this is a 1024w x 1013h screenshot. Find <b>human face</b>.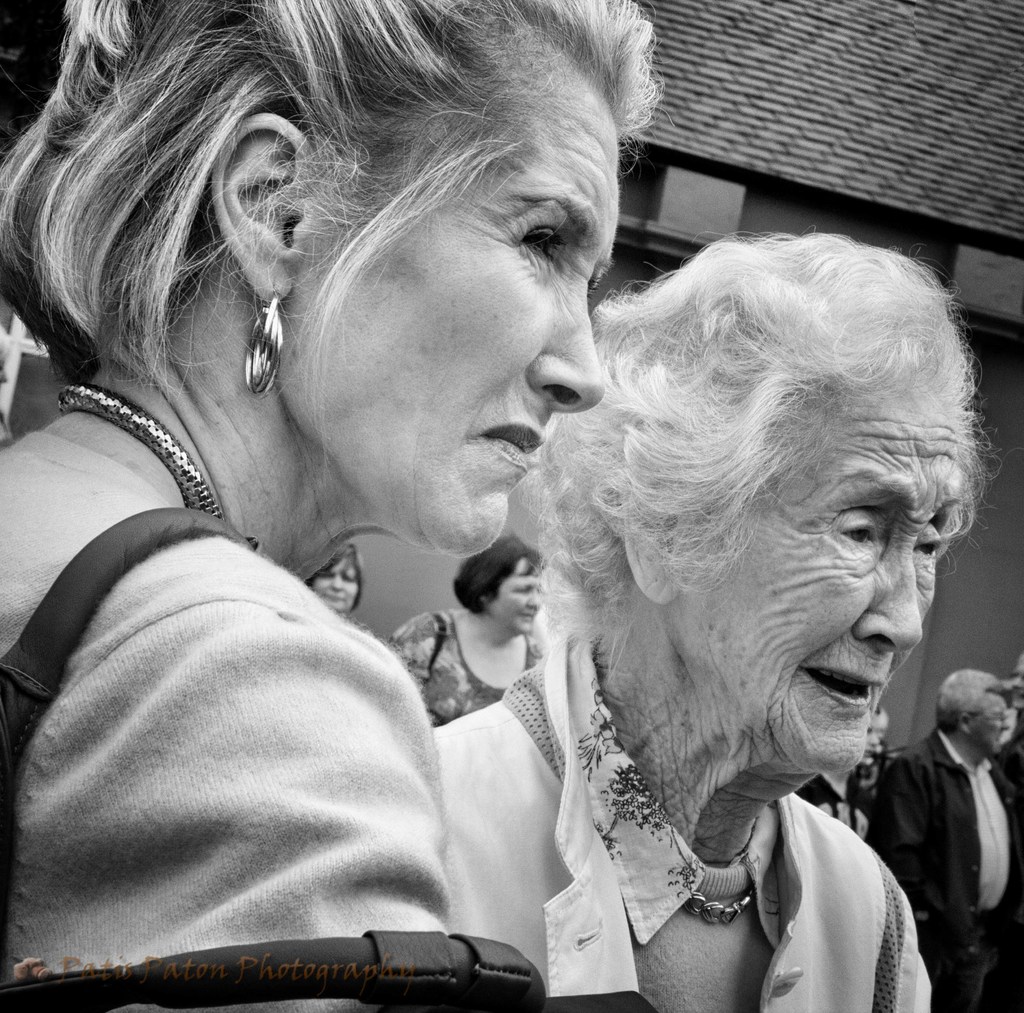
Bounding box: box=[976, 709, 1007, 751].
